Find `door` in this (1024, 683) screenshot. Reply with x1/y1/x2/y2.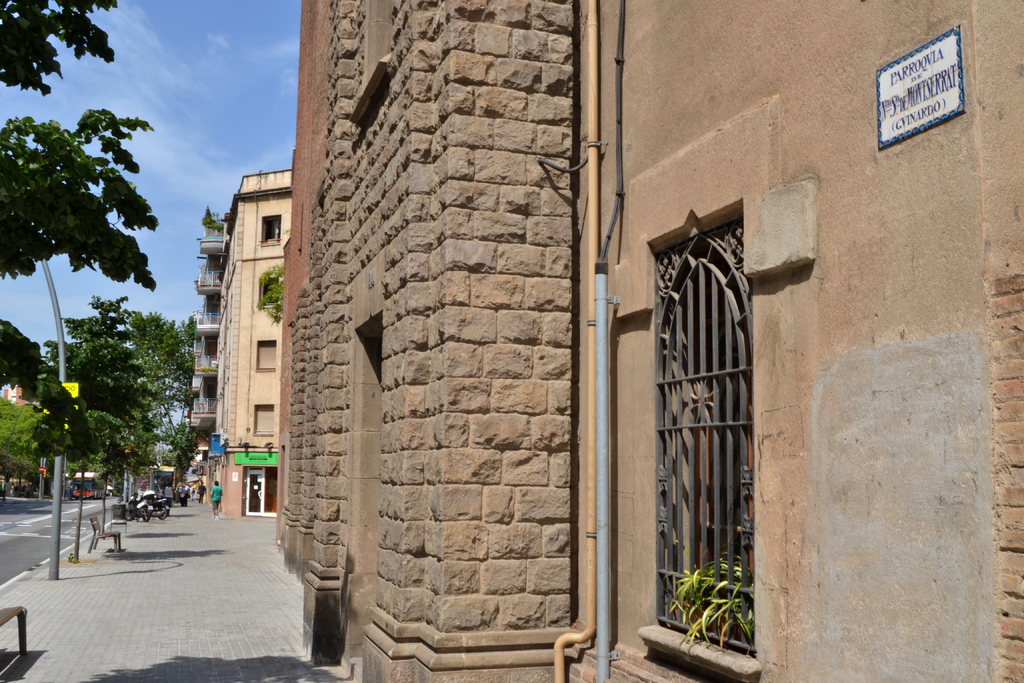
244/467/275/513.
